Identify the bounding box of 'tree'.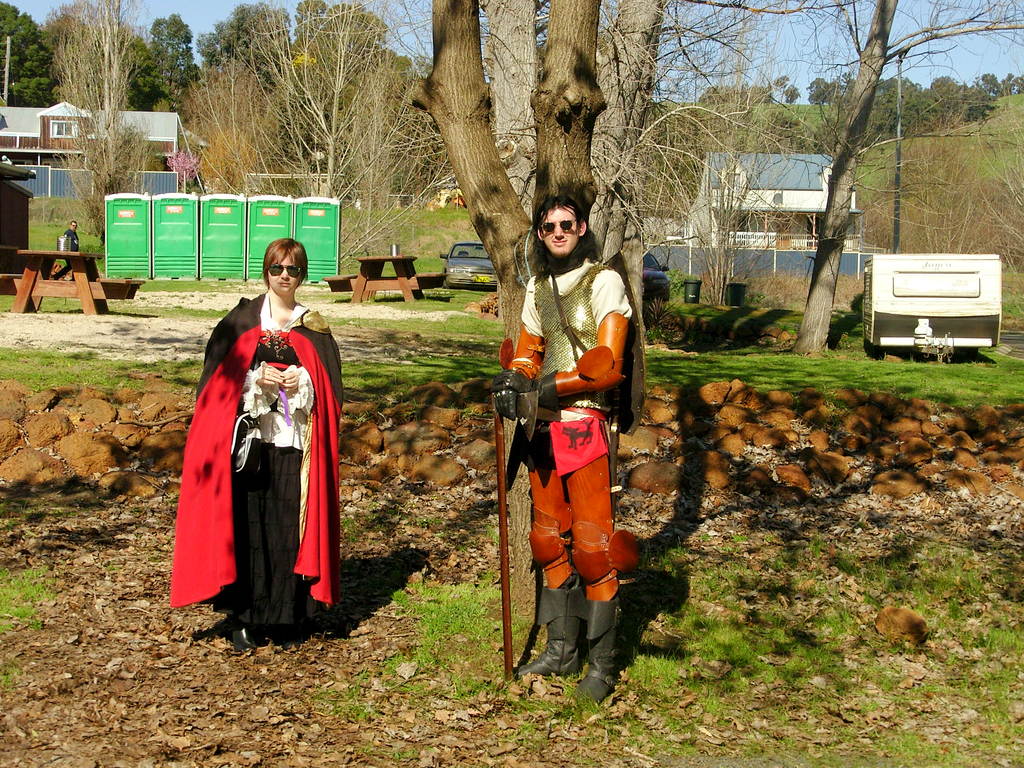
<bbox>681, 0, 1023, 367</bbox>.
